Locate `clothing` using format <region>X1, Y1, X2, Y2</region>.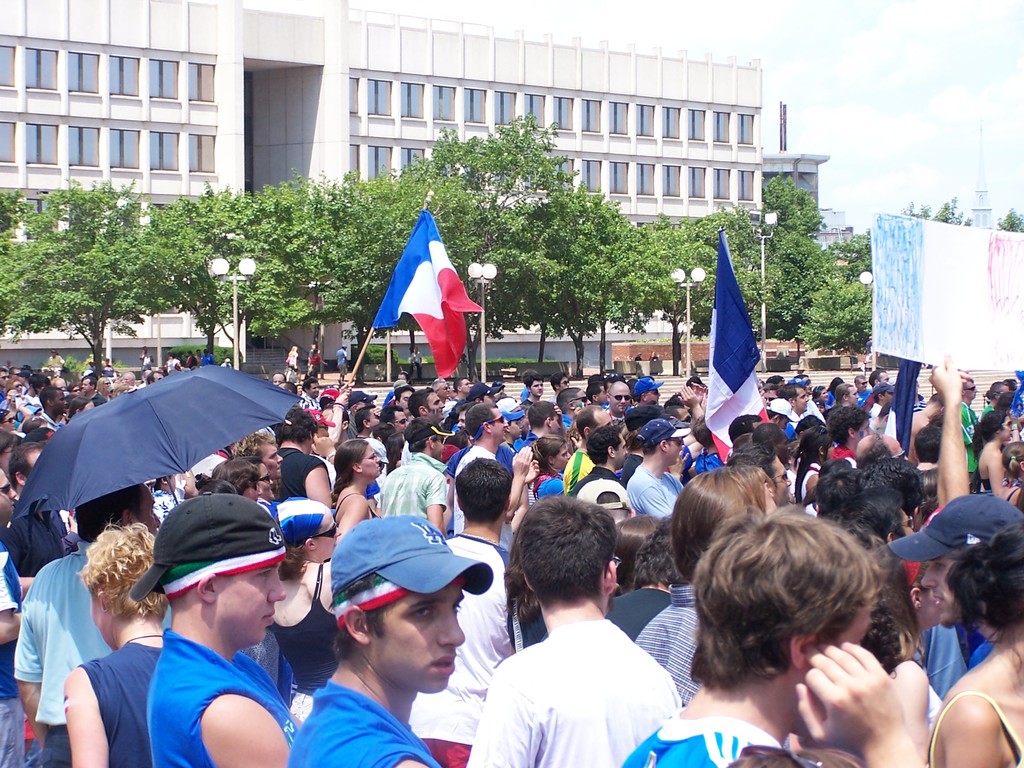
<region>410, 528, 556, 765</region>.
